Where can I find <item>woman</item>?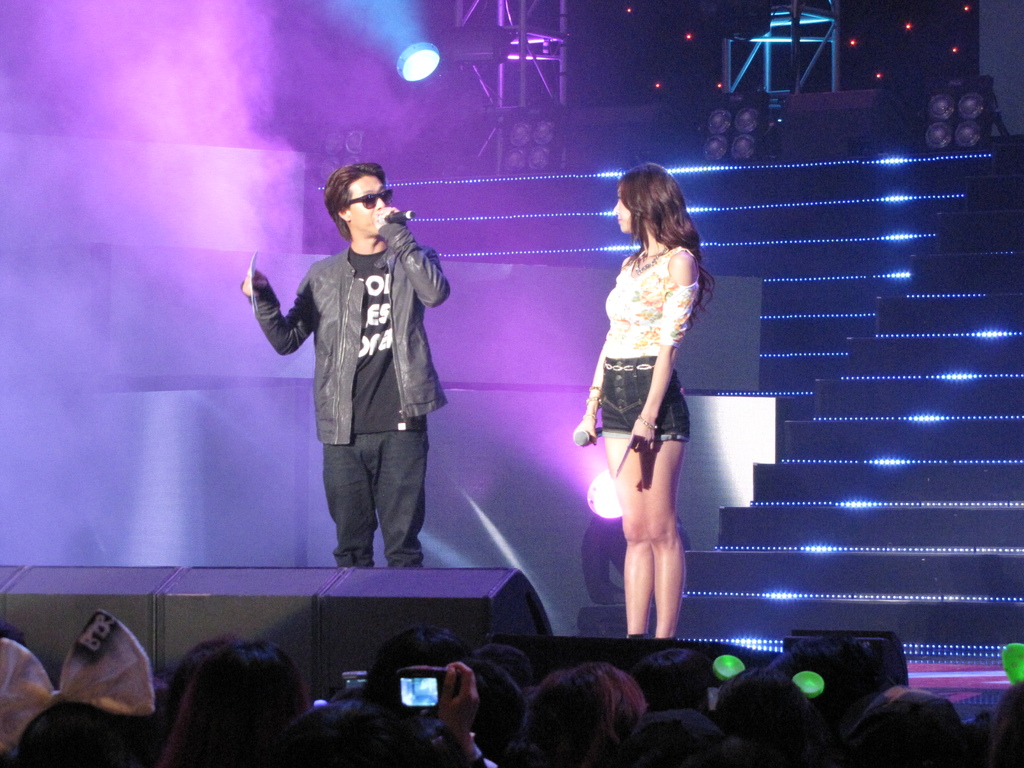
You can find it at box=[154, 644, 303, 767].
